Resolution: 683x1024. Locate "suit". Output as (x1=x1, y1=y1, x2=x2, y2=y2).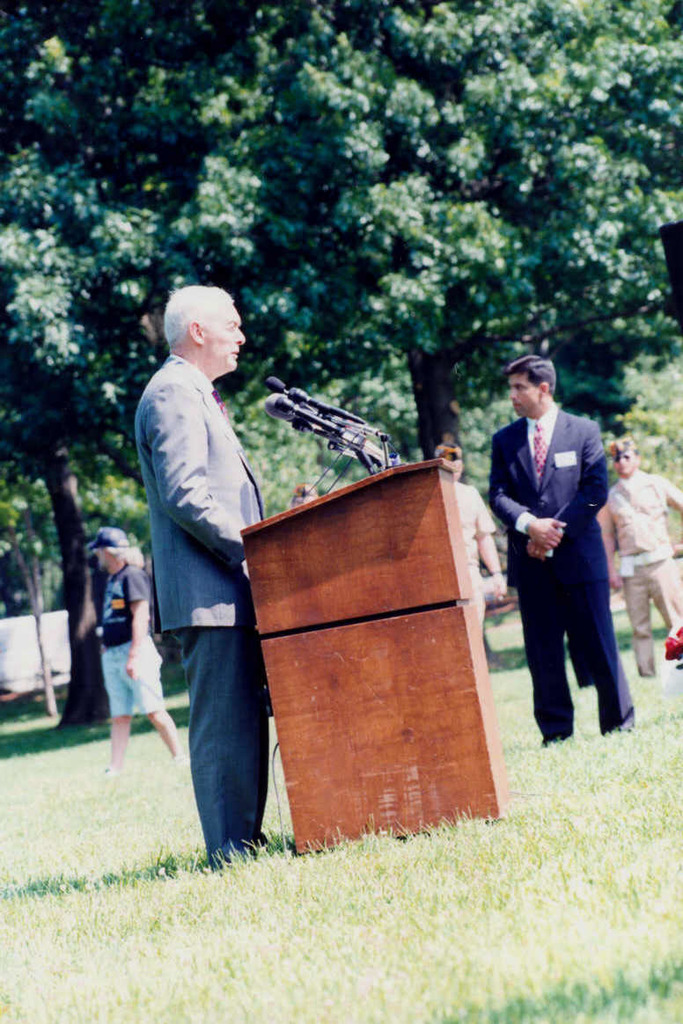
(x1=131, y1=355, x2=268, y2=874).
